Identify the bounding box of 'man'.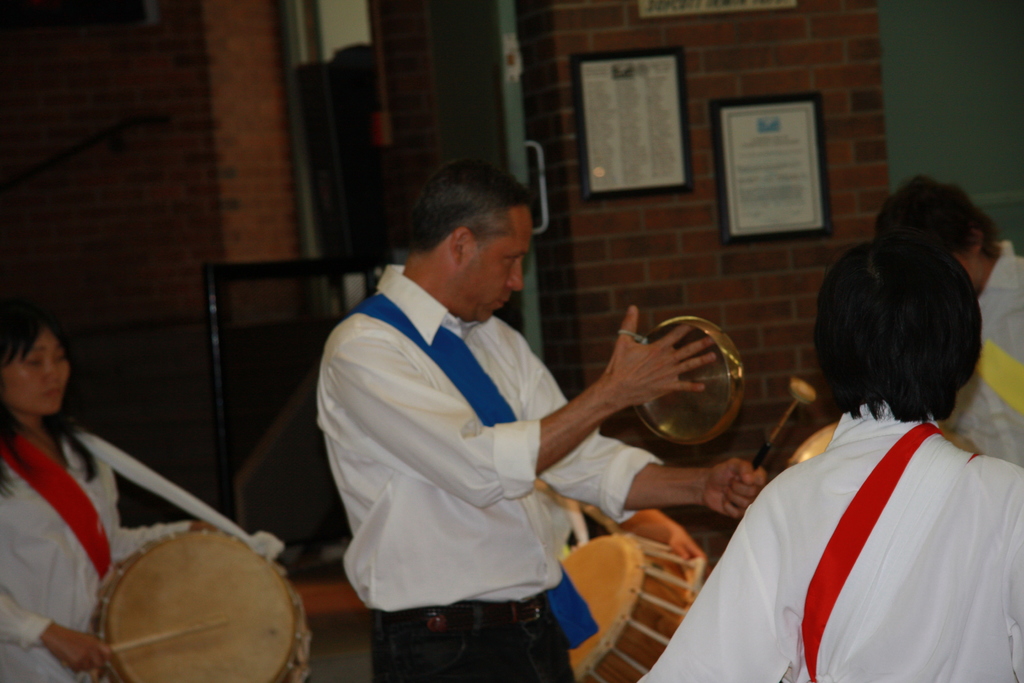
bbox=(308, 151, 682, 666).
